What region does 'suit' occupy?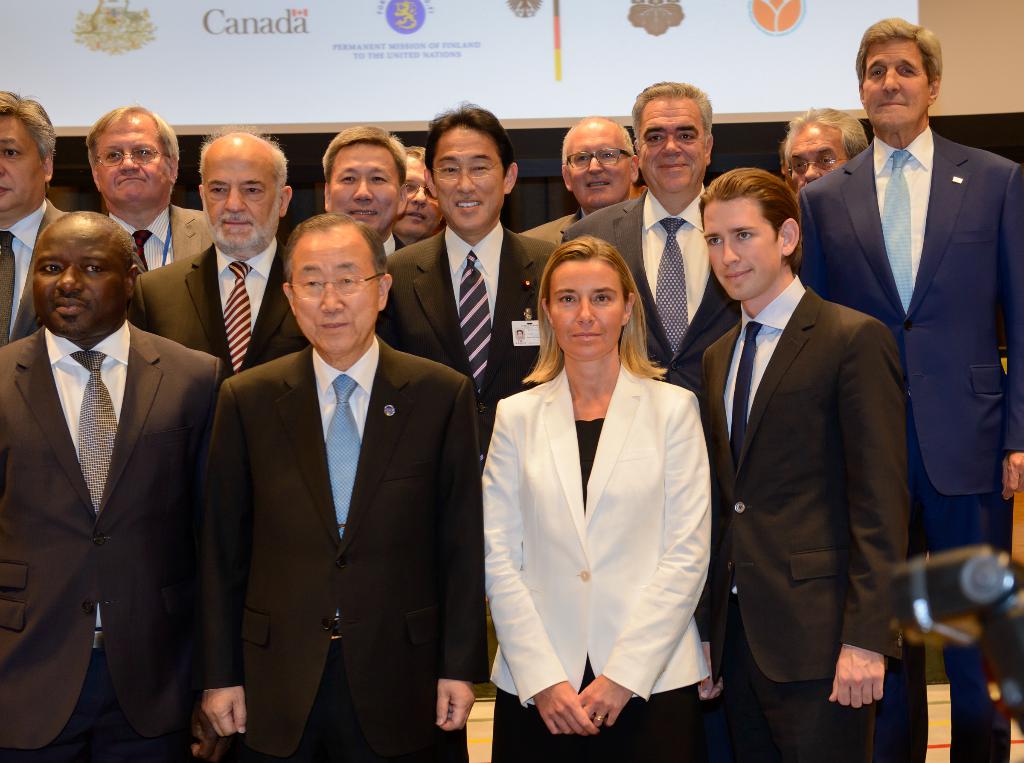
<bbox>124, 233, 312, 387</bbox>.
